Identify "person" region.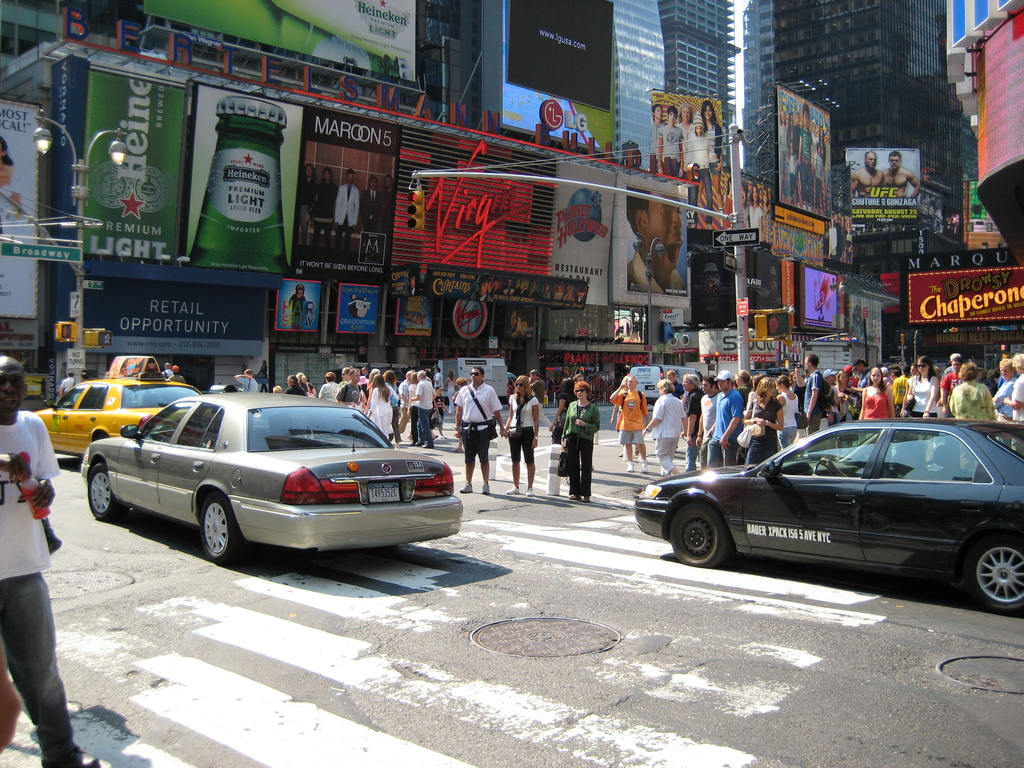
Region: {"left": 0, "top": 355, "right": 102, "bottom": 767}.
